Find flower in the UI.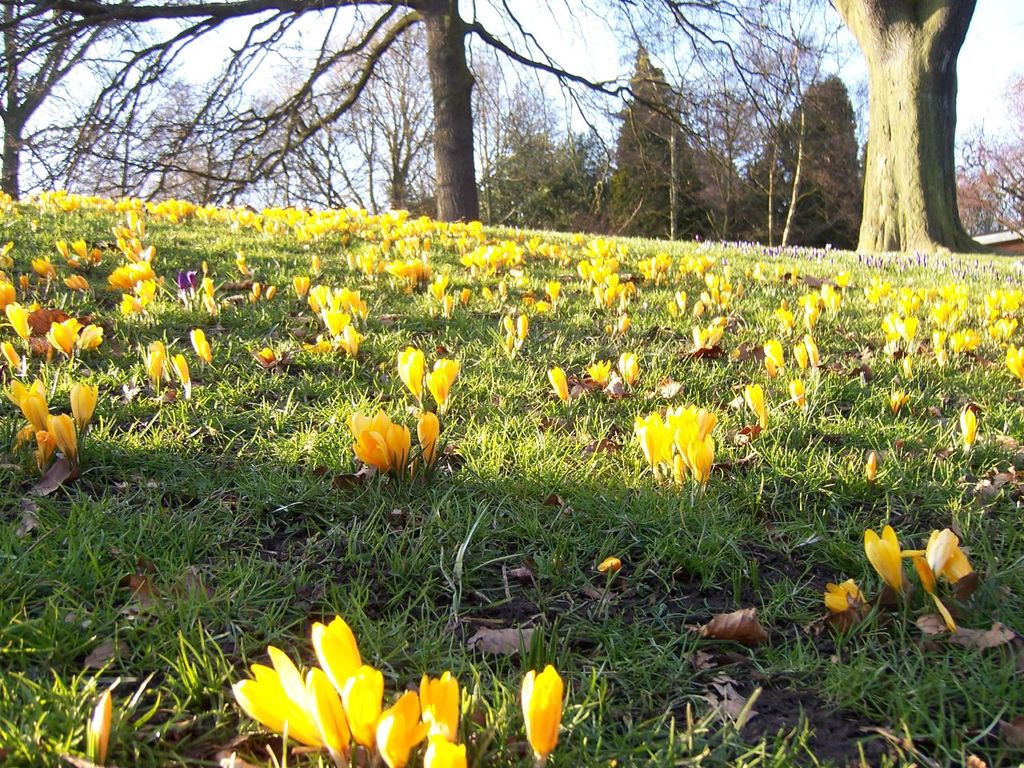
UI element at <region>965, 410, 977, 446</region>.
